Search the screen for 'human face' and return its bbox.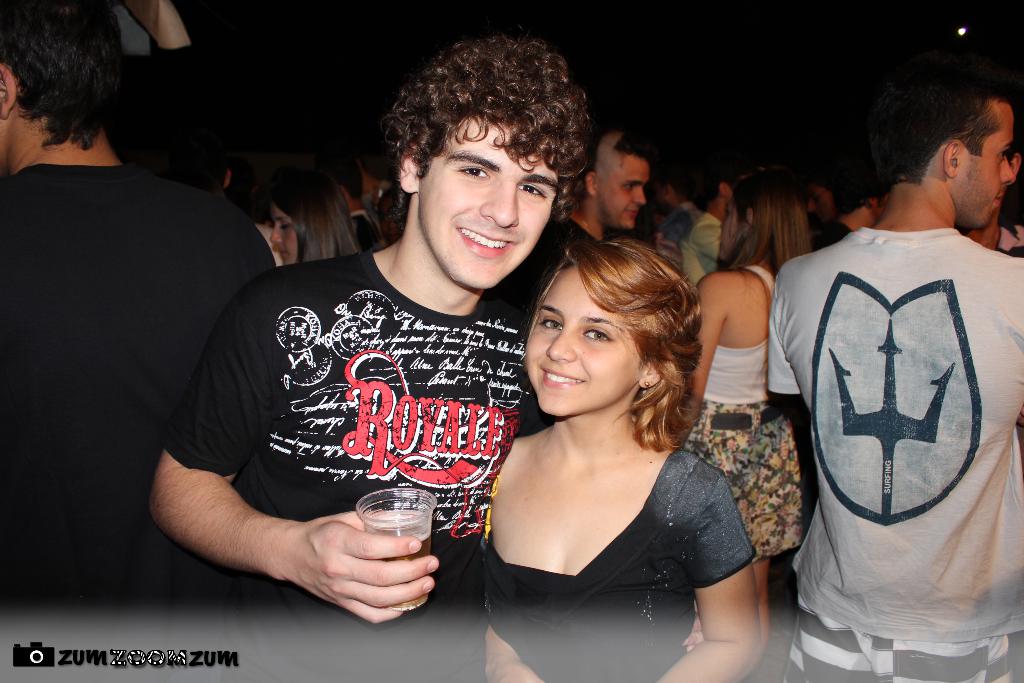
Found: <bbox>420, 115, 555, 292</bbox>.
